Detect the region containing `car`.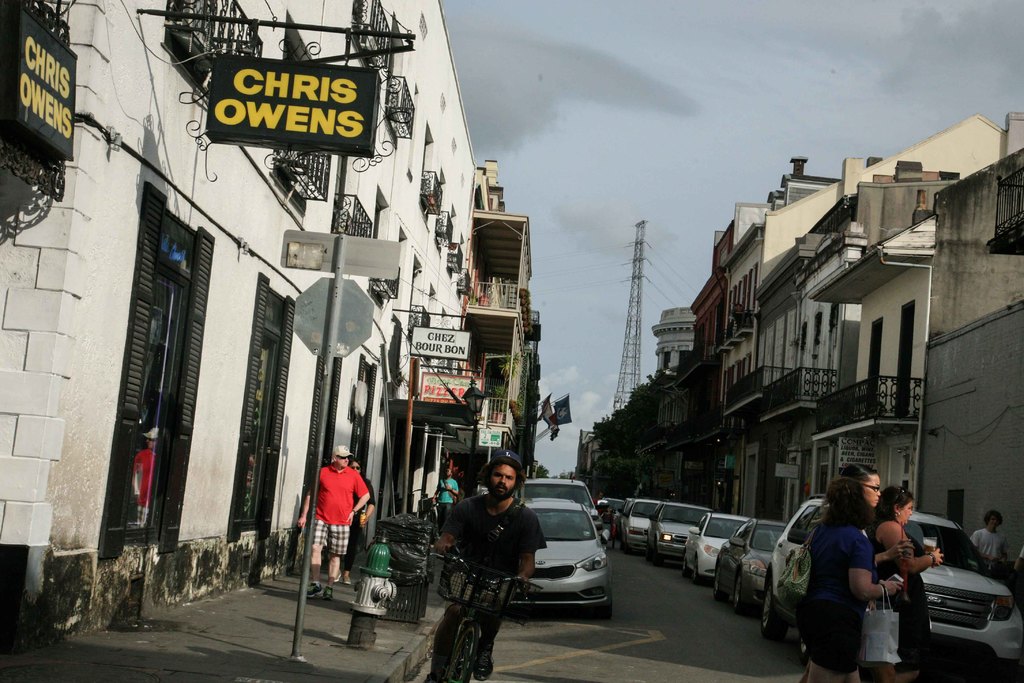
611 493 664 551.
